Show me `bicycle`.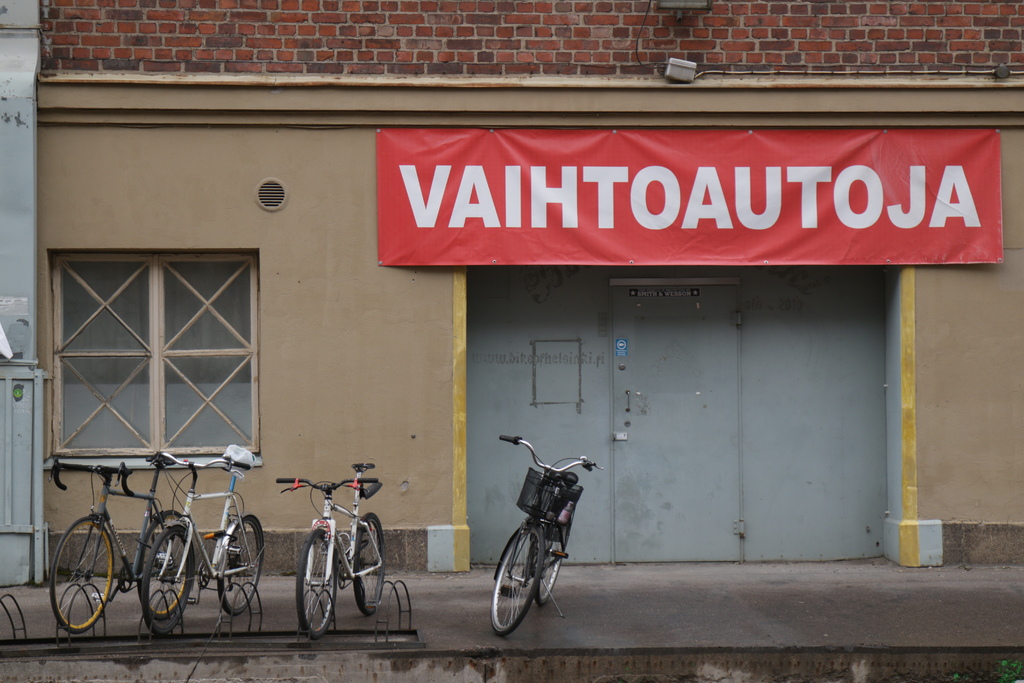
`bicycle` is here: <bbox>138, 449, 264, 645</bbox>.
